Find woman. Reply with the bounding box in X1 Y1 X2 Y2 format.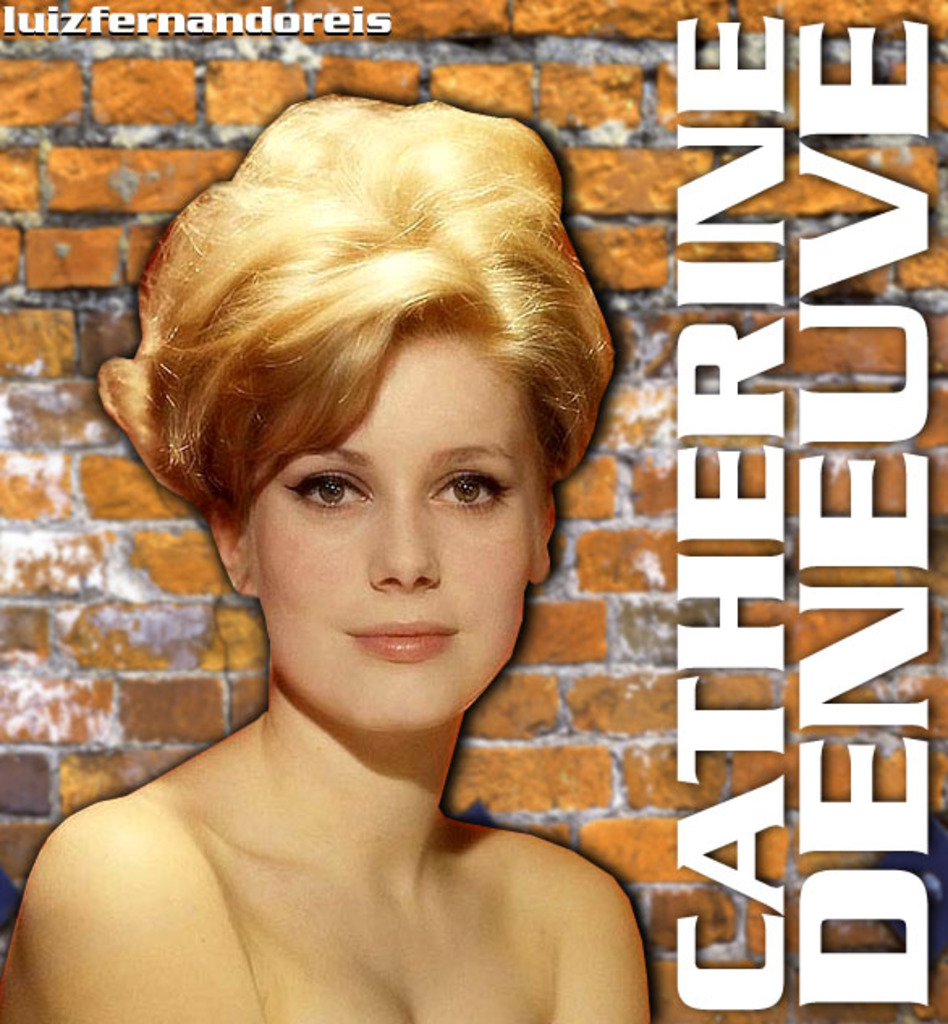
8 91 738 1023.
